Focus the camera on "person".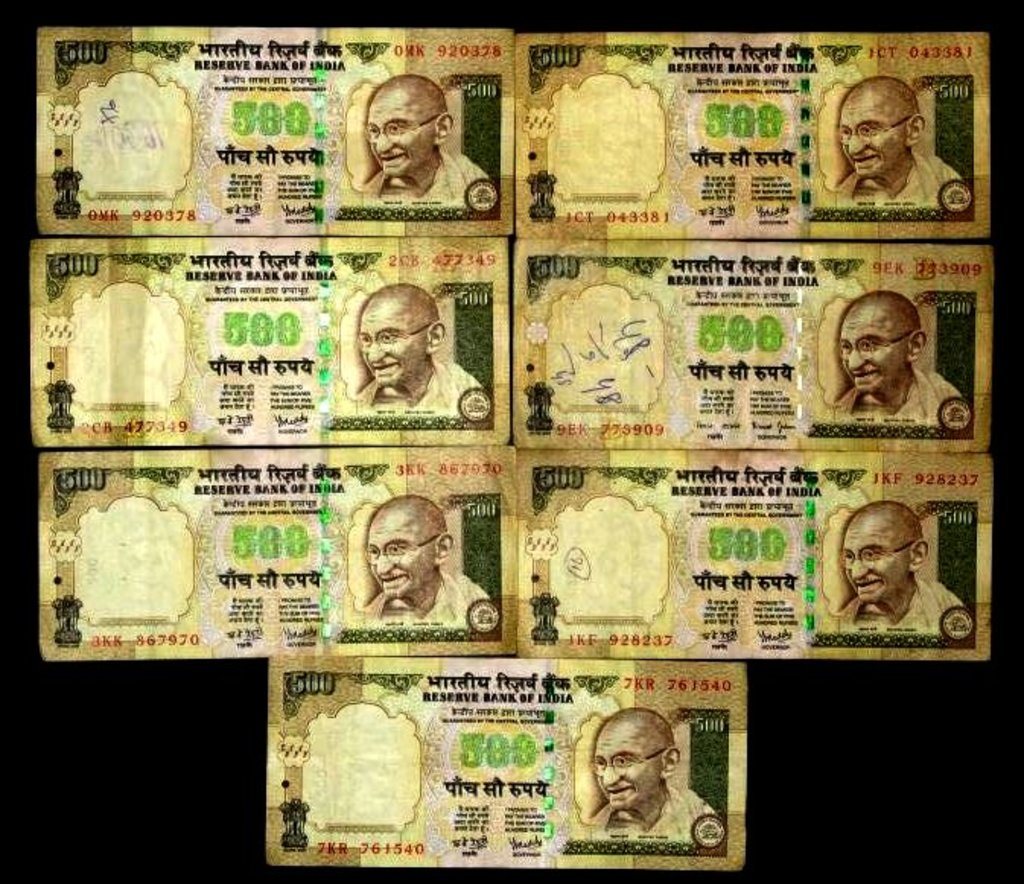
Focus region: 832:289:969:425.
